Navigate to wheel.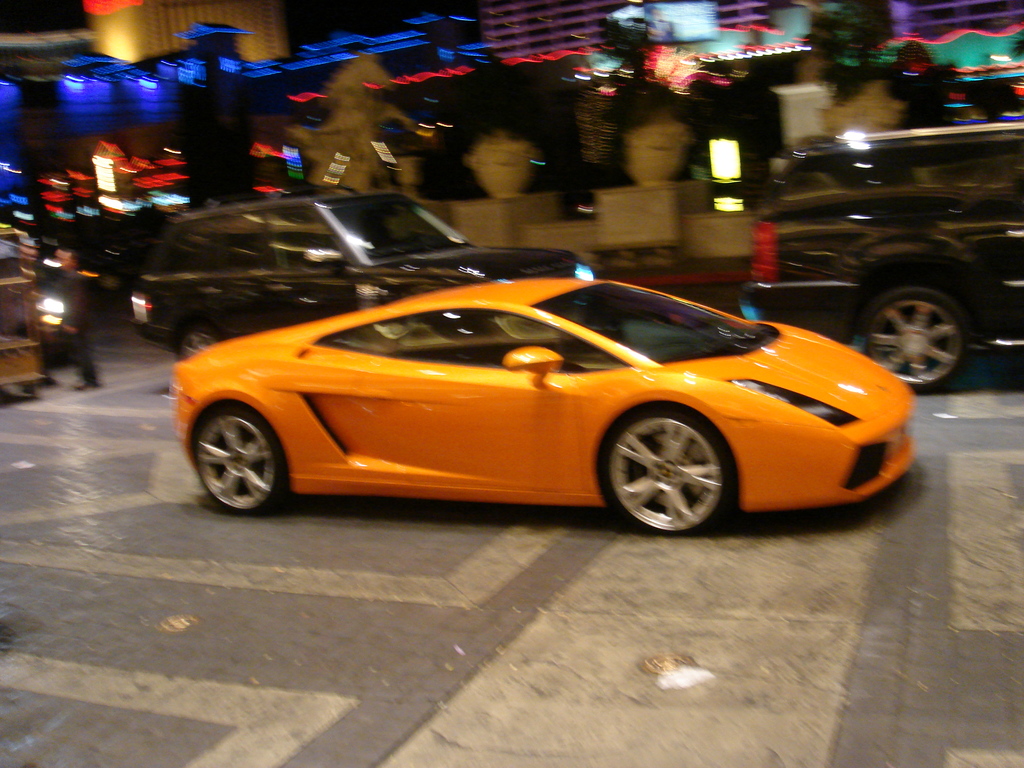
Navigation target: BBox(865, 287, 966, 392).
